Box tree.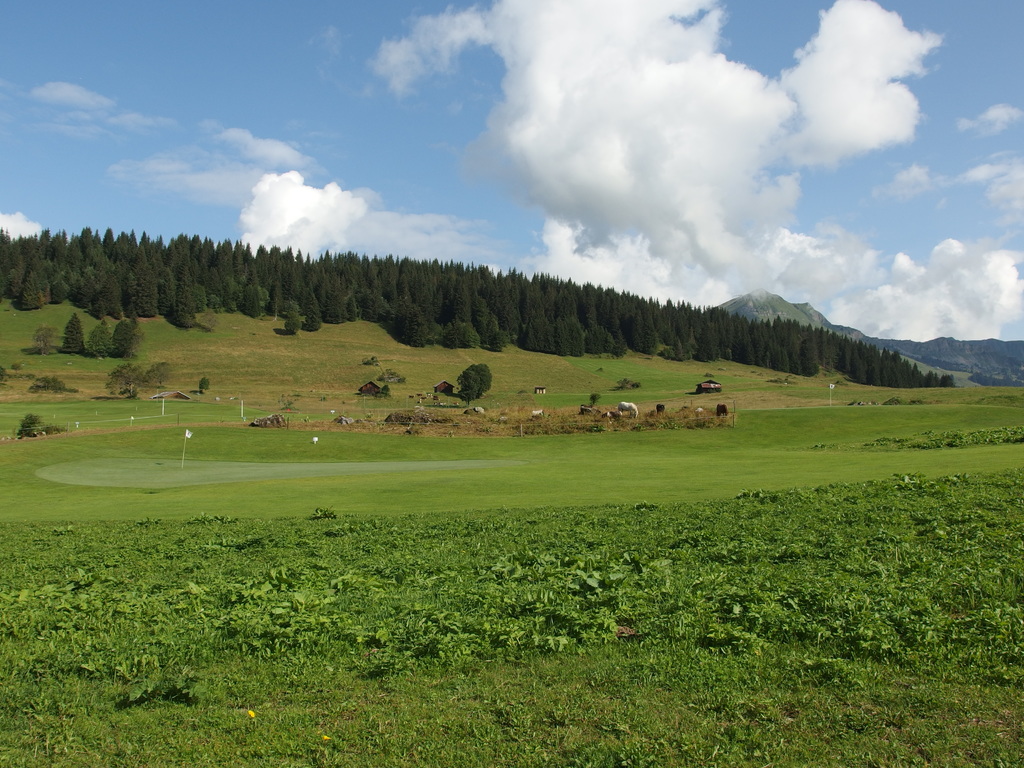
pyautogui.locateOnScreen(87, 321, 118, 362).
